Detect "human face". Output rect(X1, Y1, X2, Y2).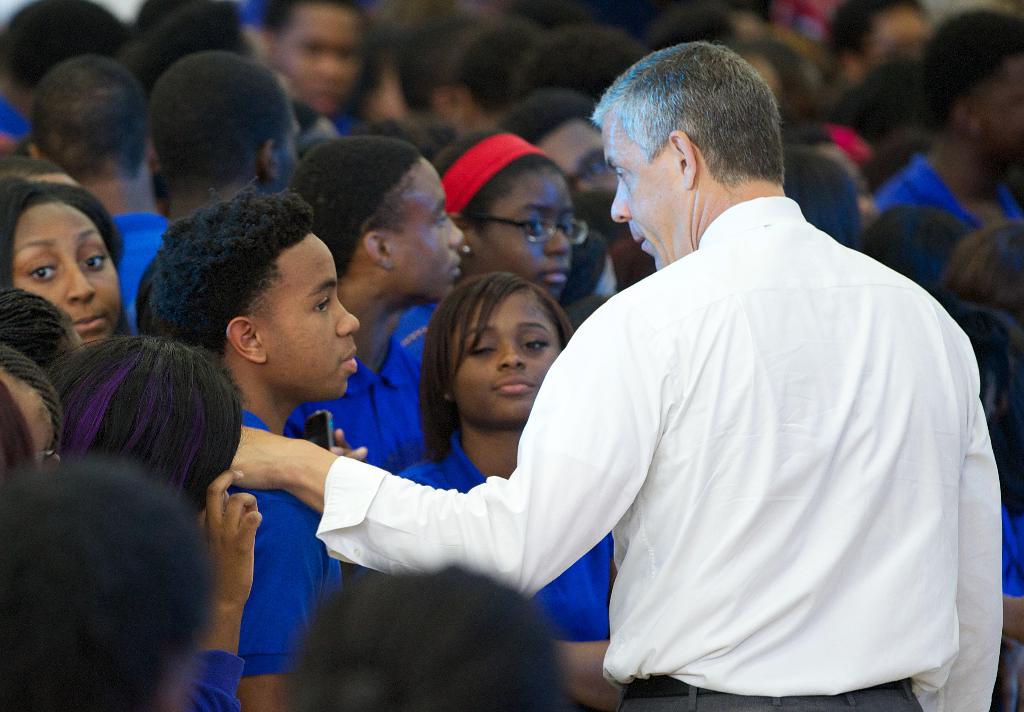
rect(478, 165, 572, 296).
